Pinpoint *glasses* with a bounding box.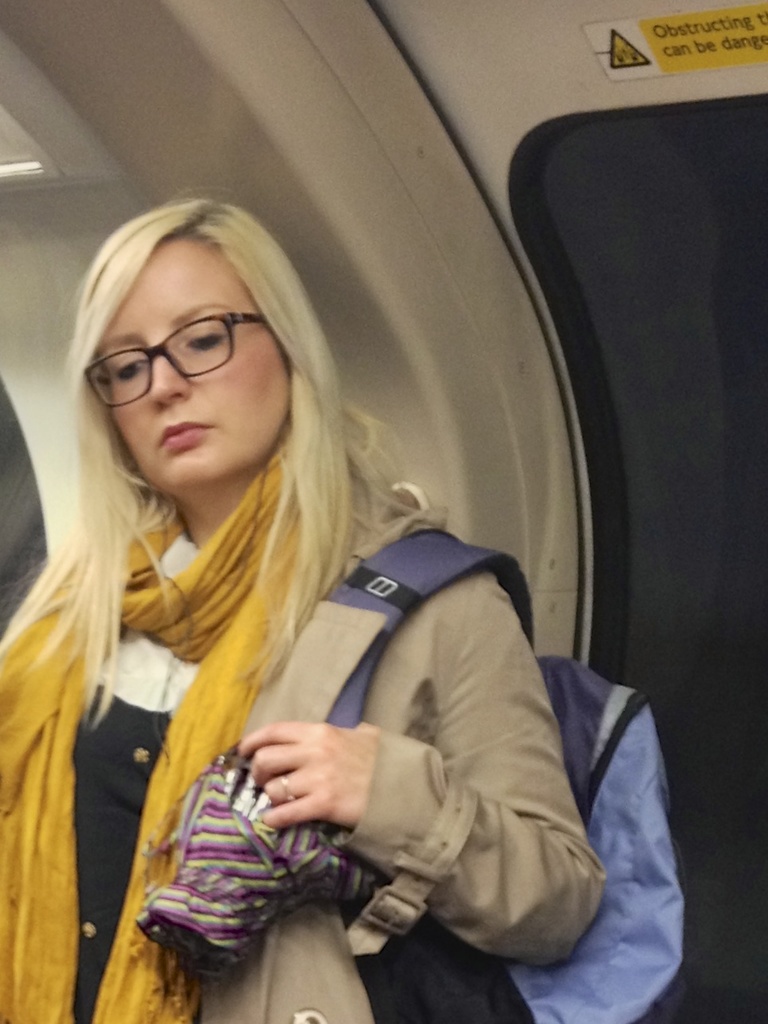
x1=81 y1=314 x2=266 y2=406.
